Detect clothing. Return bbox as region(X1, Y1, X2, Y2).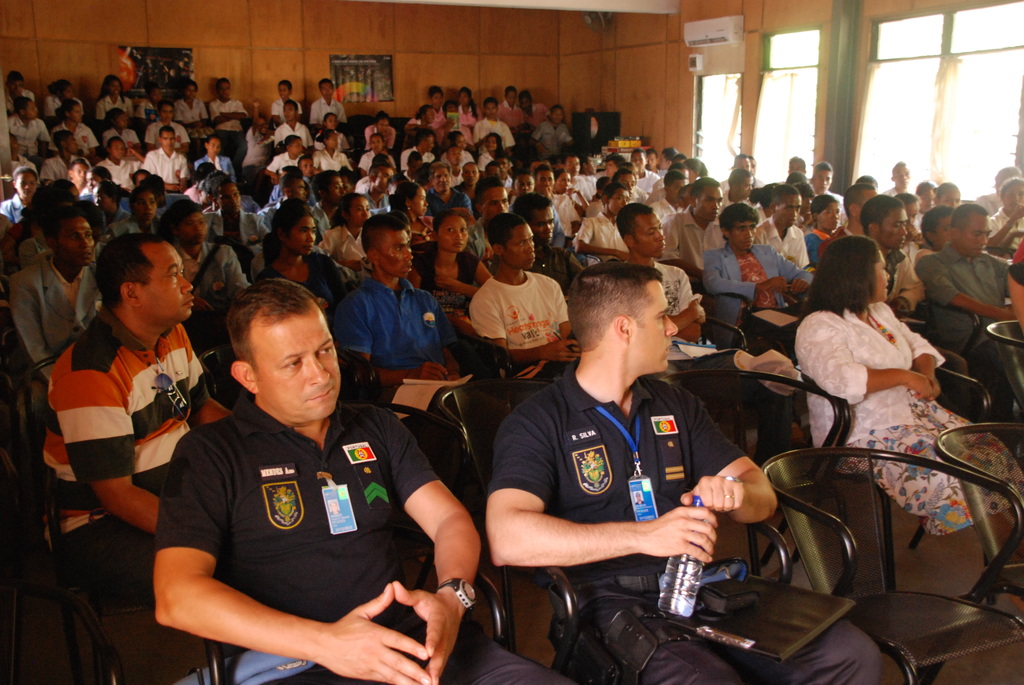
region(98, 129, 138, 143).
